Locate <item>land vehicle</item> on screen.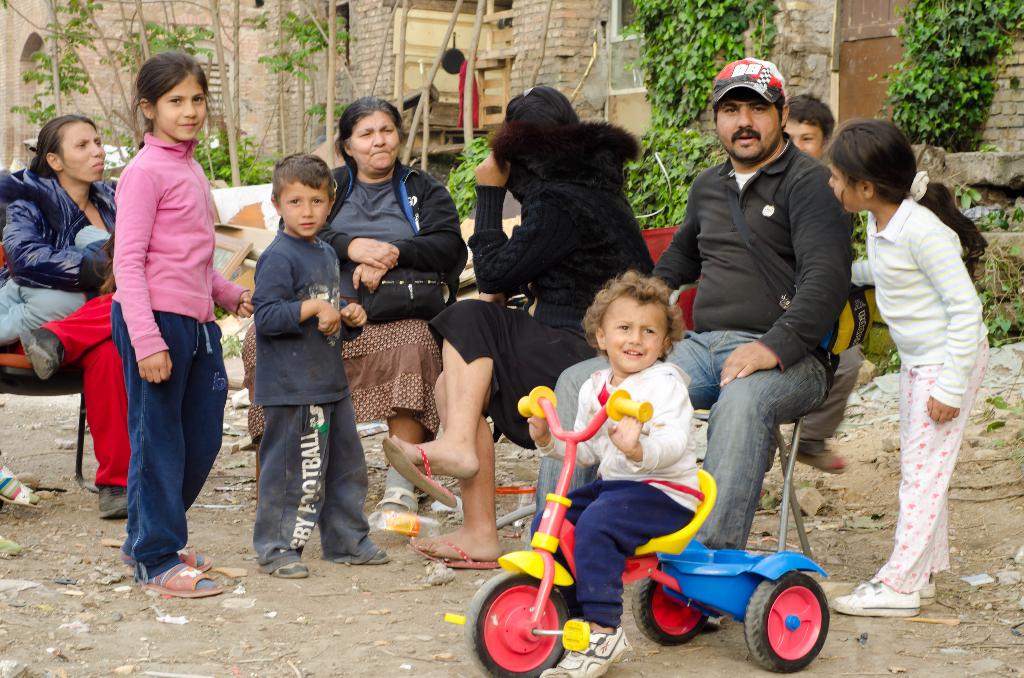
On screen at <bbox>472, 423, 843, 677</bbox>.
